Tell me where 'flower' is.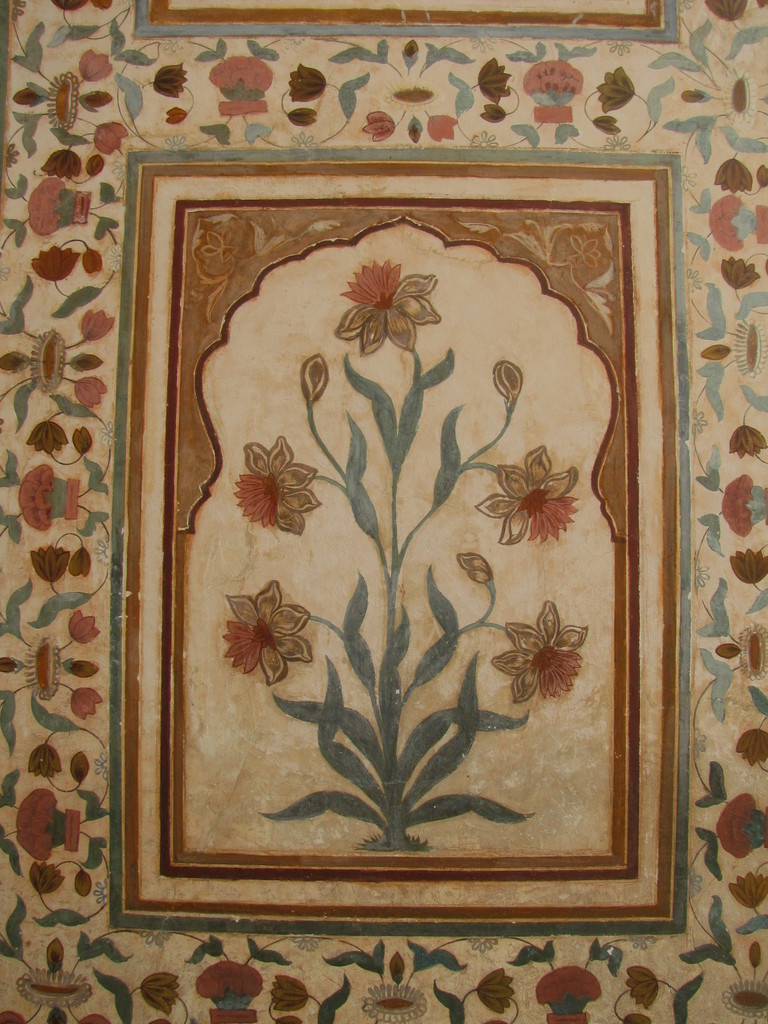
'flower' is at locate(336, 258, 443, 366).
